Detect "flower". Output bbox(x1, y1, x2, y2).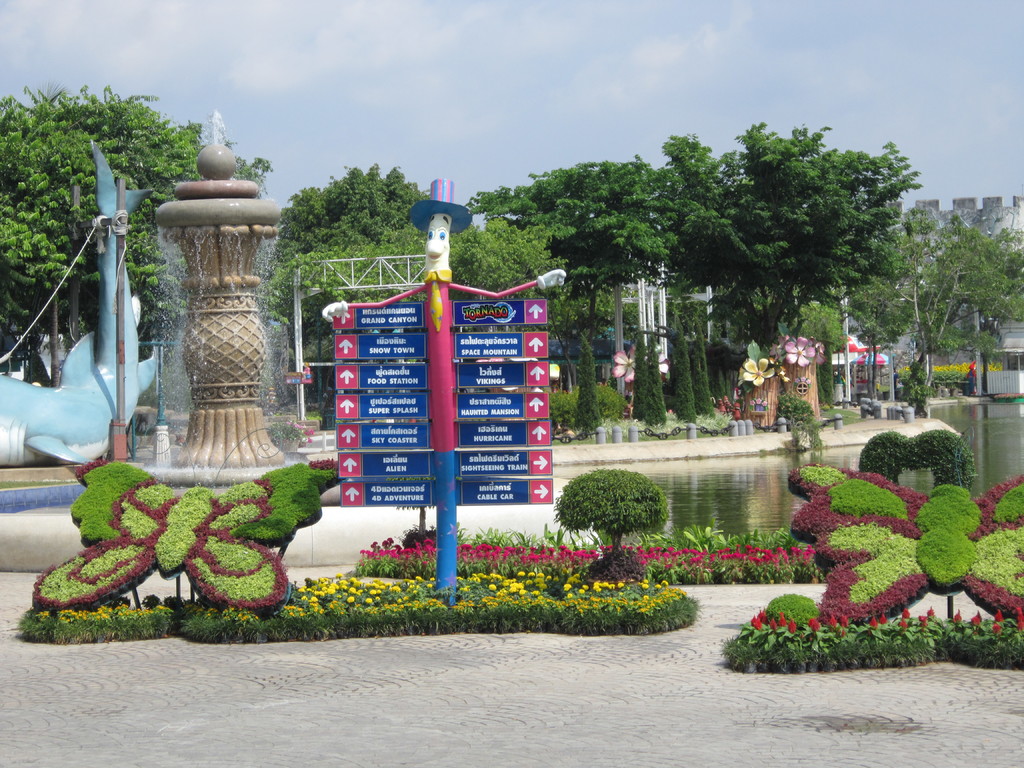
bbox(749, 399, 755, 404).
